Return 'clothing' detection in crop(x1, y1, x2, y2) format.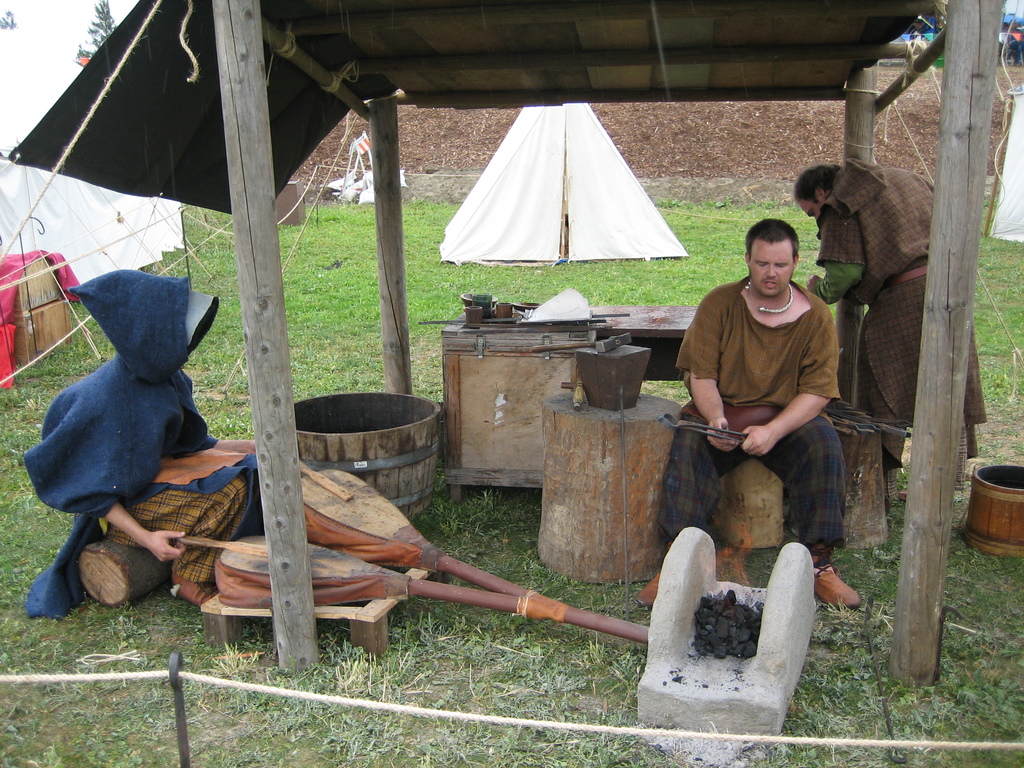
crop(659, 273, 844, 557).
